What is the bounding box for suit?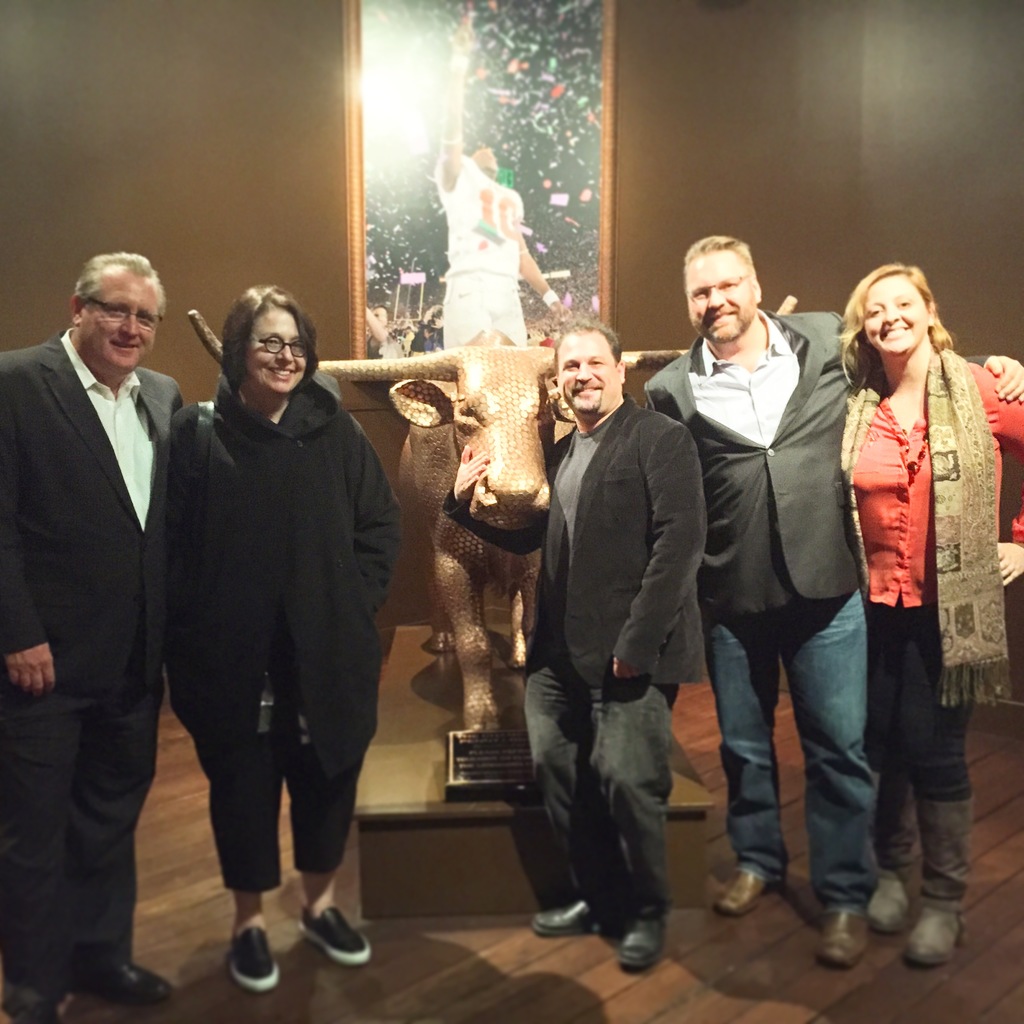
[left=12, top=214, right=188, bottom=976].
